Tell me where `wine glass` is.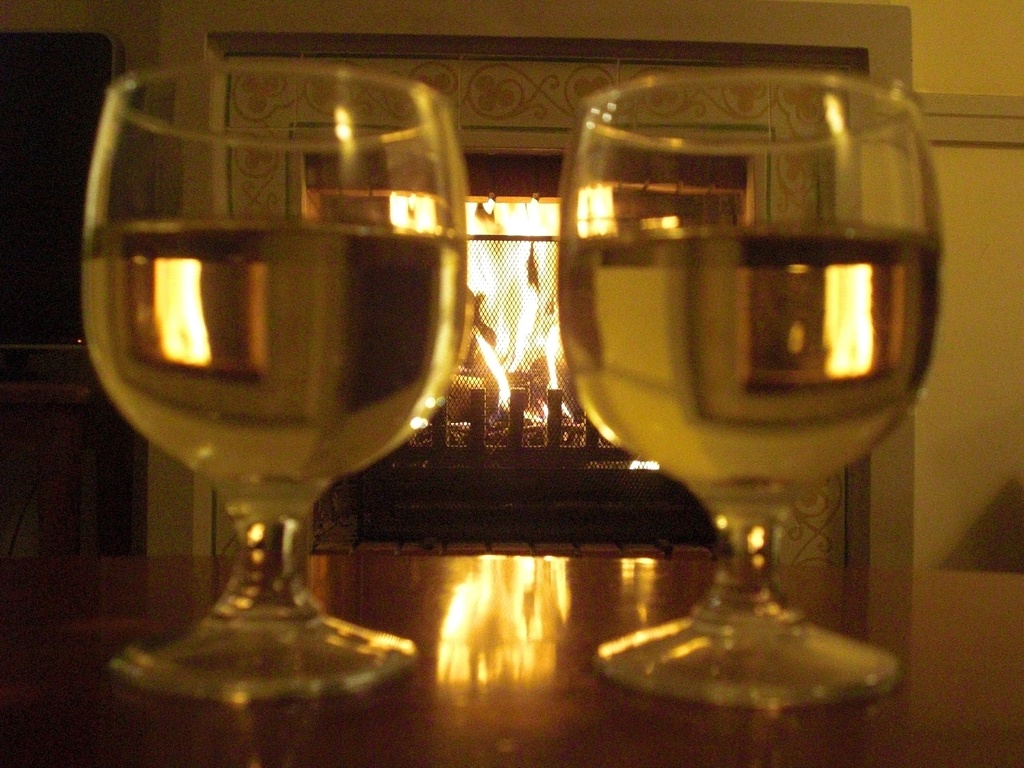
`wine glass` is at 83:68:456:704.
